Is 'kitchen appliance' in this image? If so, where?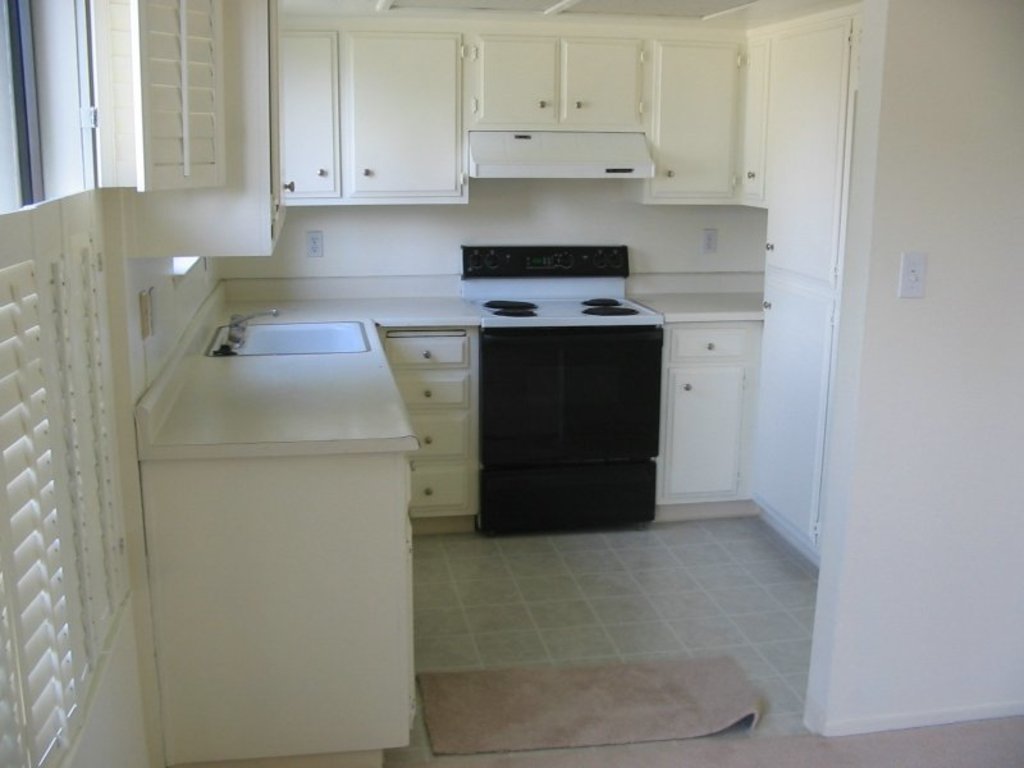
Yes, at (x1=458, y1=239, x2=664, y2=539).
